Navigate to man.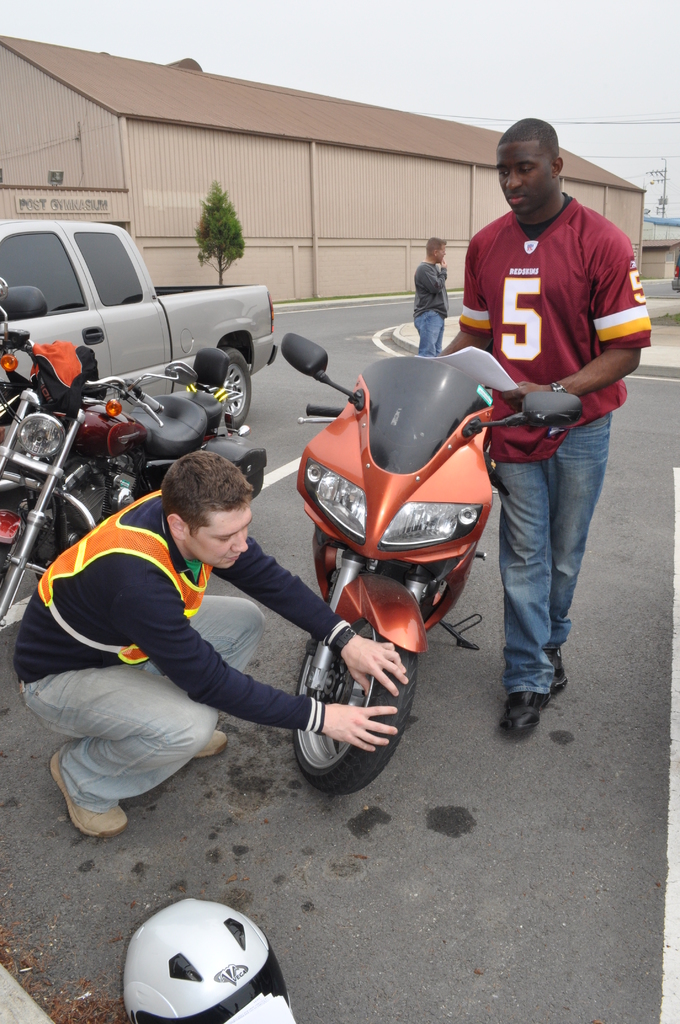
Navigation target: rect(453, 109, 649, 710).
